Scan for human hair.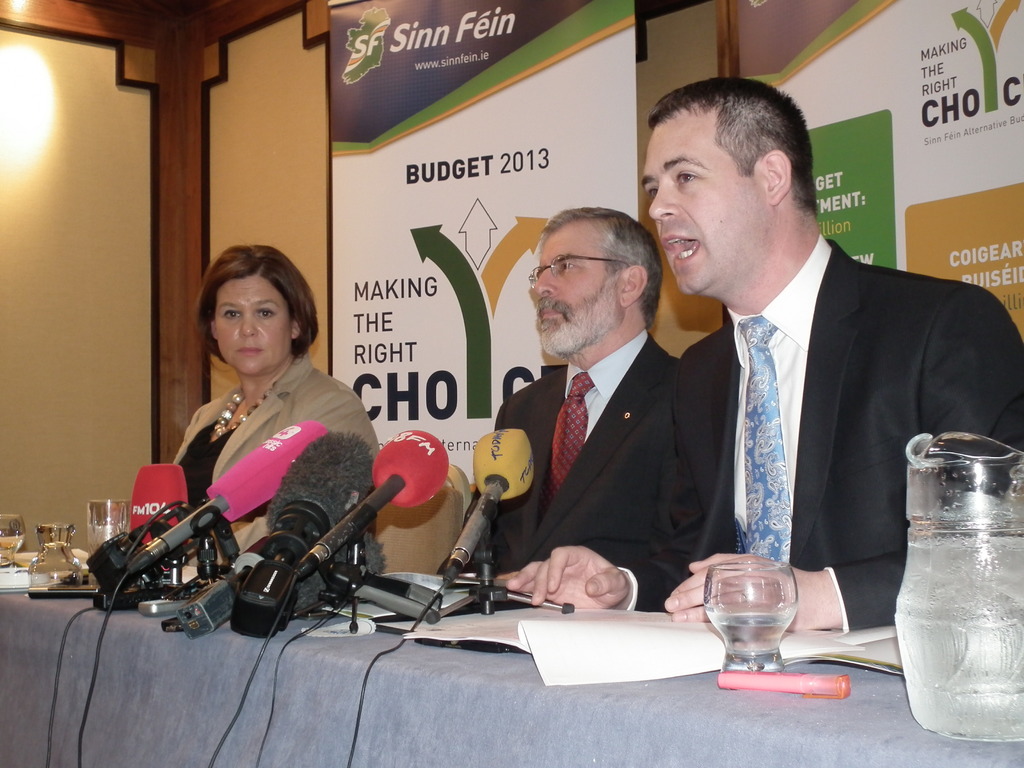
Scan result: {"x1": 644, "y1": 73, "x2": 825, "y2": 220}.
